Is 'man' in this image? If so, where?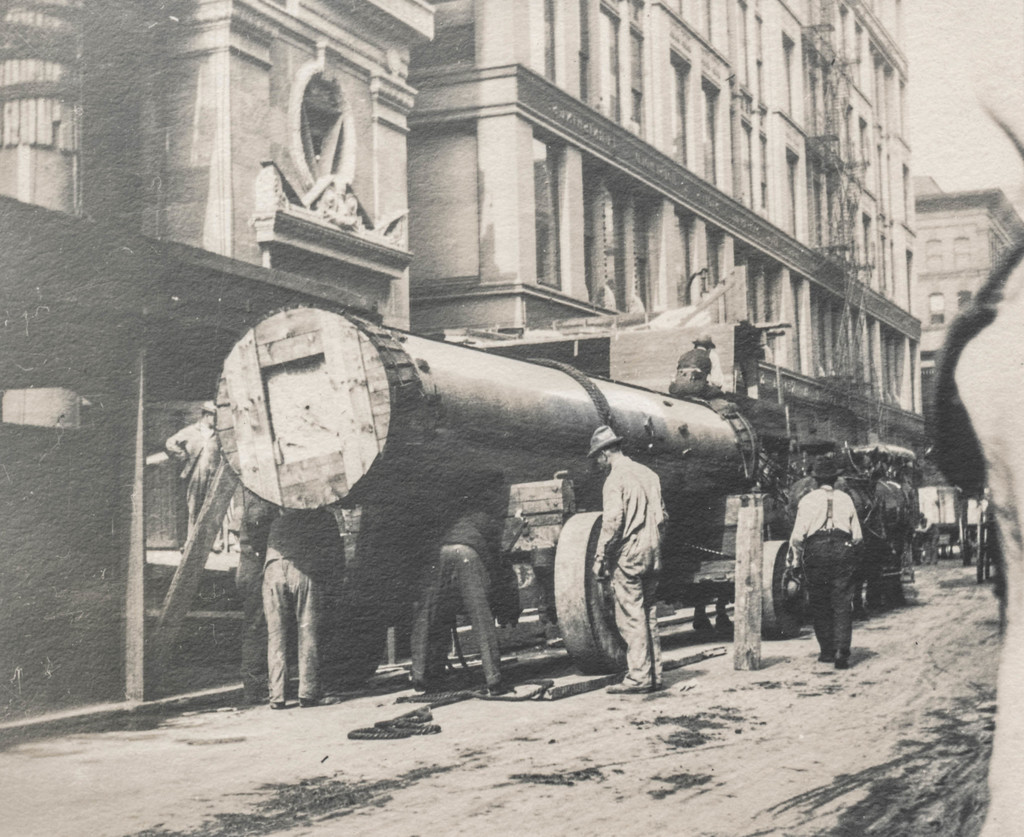
Yes, at (580,420,660,699).
